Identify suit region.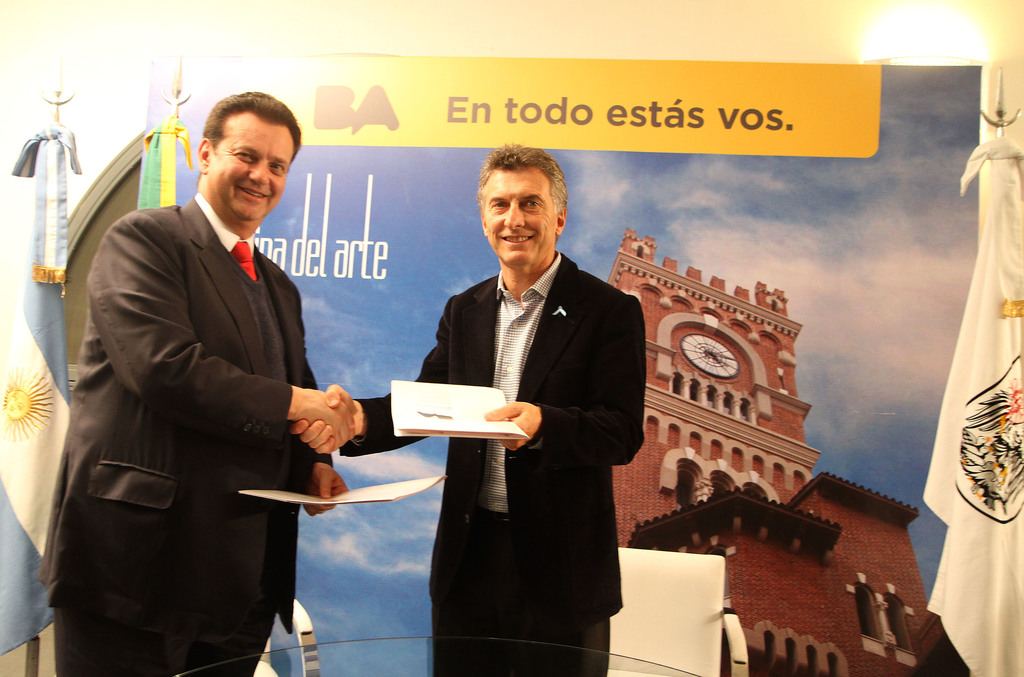
Region: <box>339,249,644,676</box>.
